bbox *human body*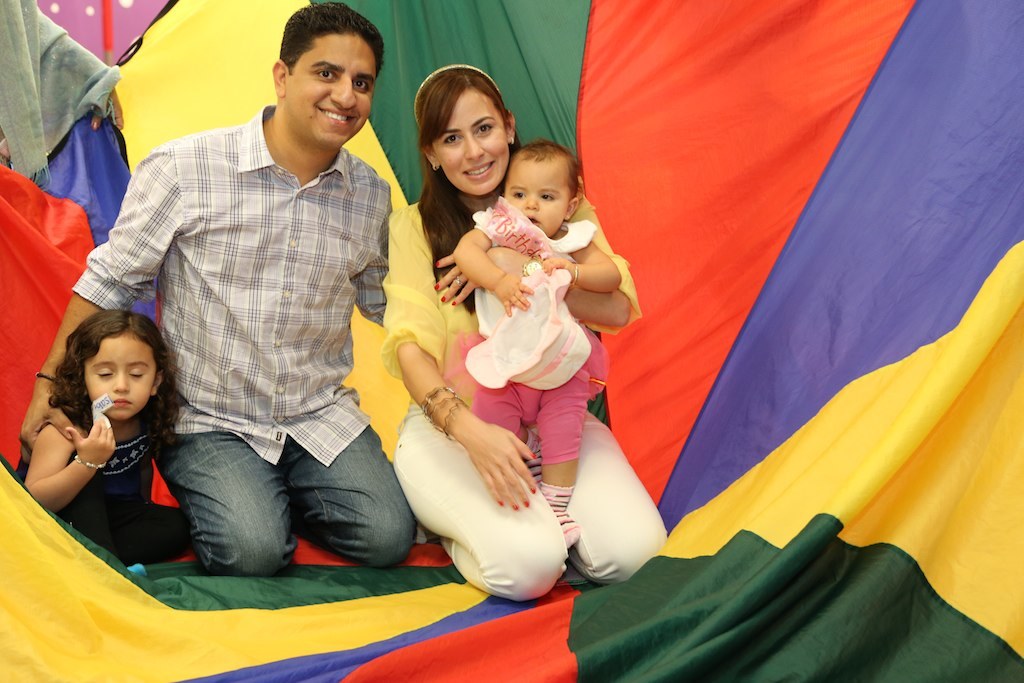
l=14, t=413, r=201, b=566
